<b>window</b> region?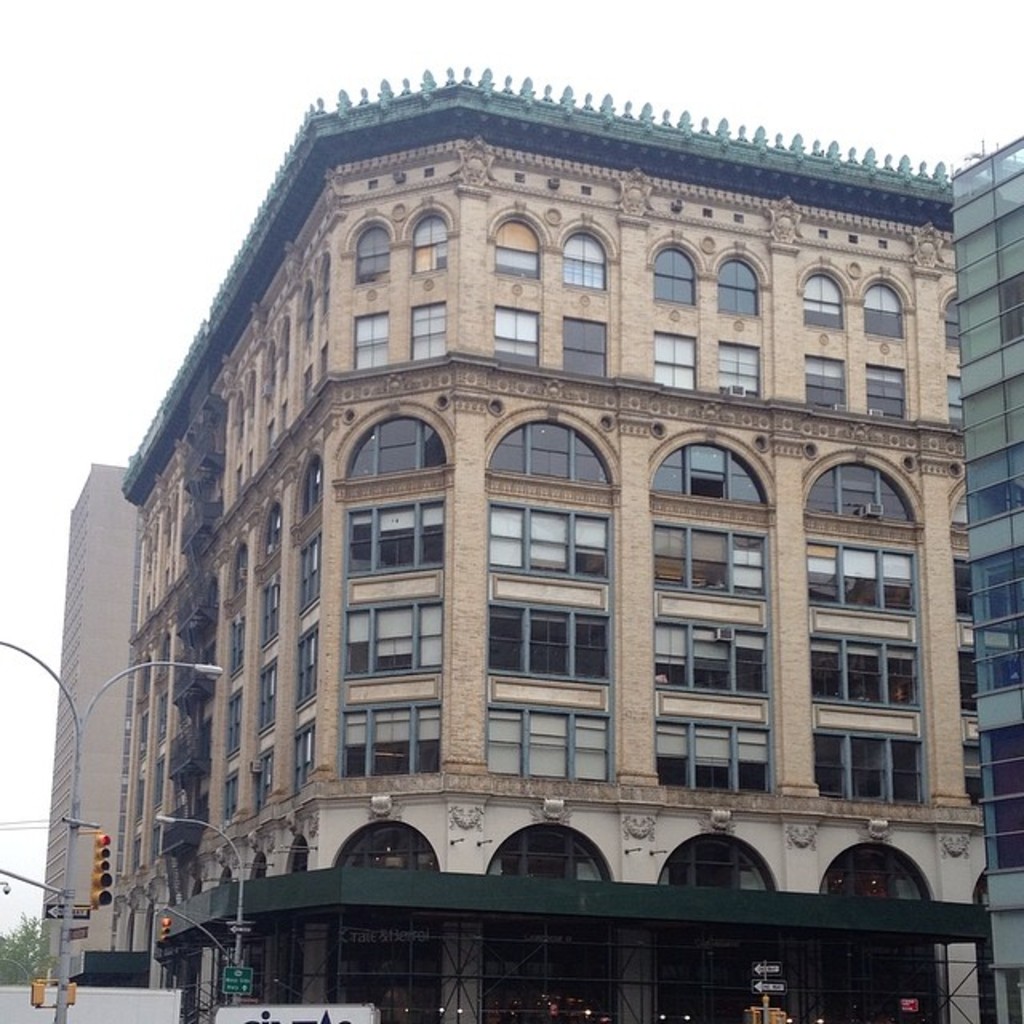
BBox(488, 704, 610, 787)
